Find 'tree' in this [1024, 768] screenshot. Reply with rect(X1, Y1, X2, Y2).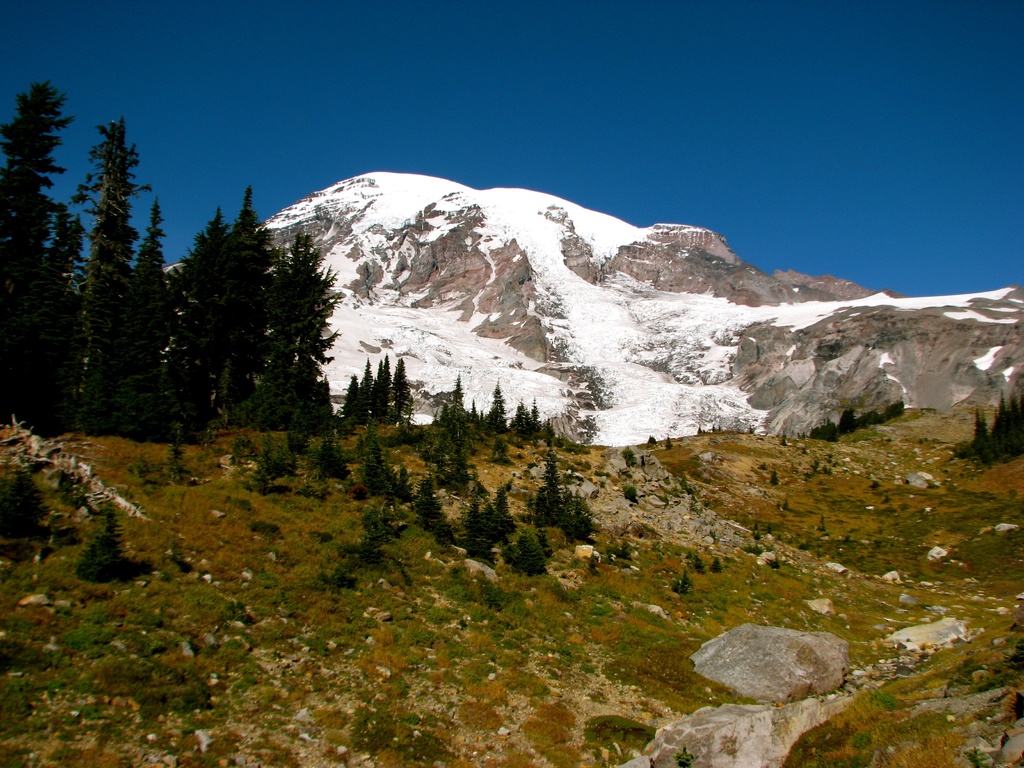
rect(809, 455, 826, 472).
